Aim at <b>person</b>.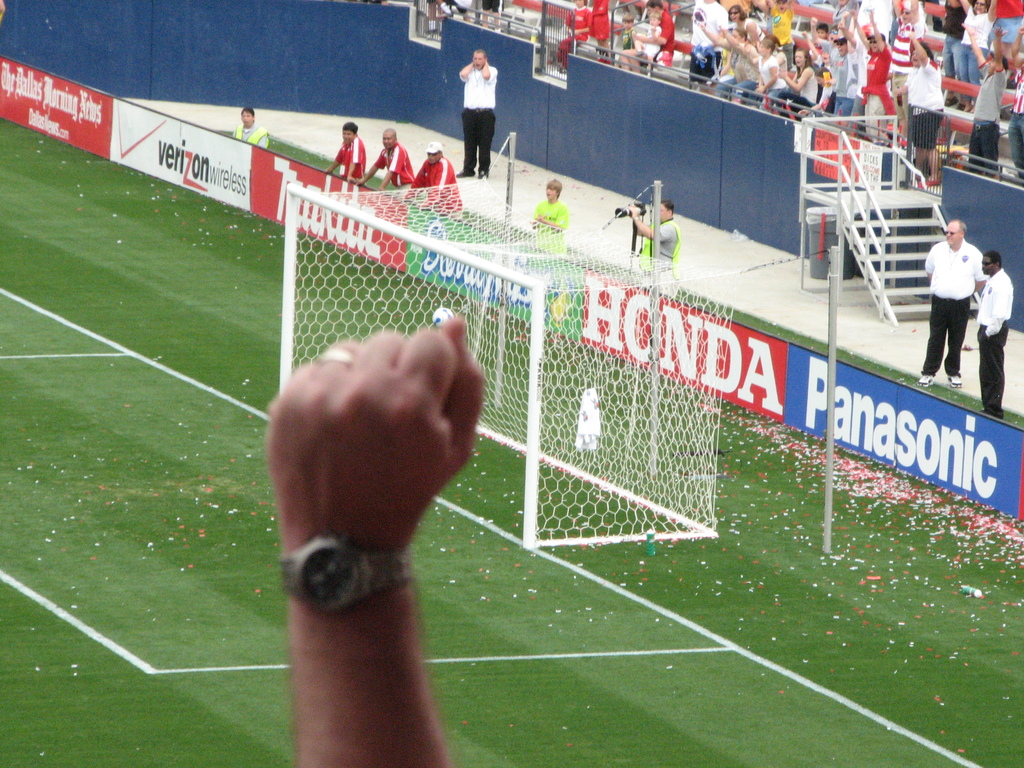
Aimed at box=[349, 126, 413, 199].
